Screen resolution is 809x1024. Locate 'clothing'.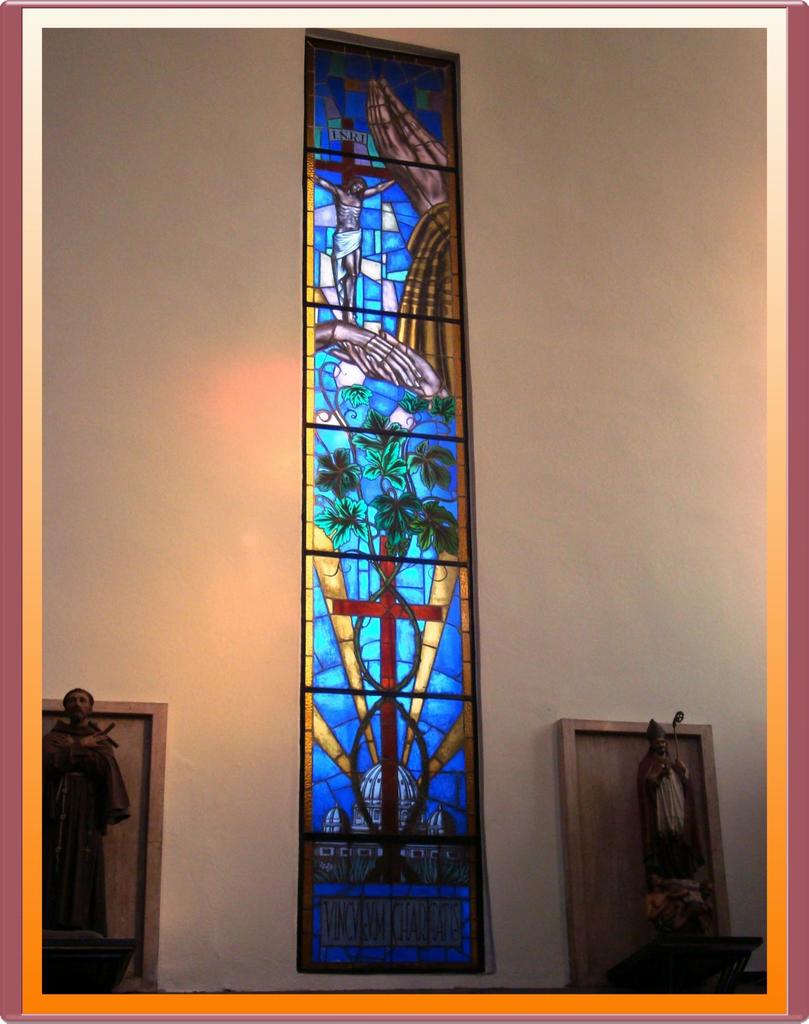
left=636, top=755, right=703, bottom=886.
